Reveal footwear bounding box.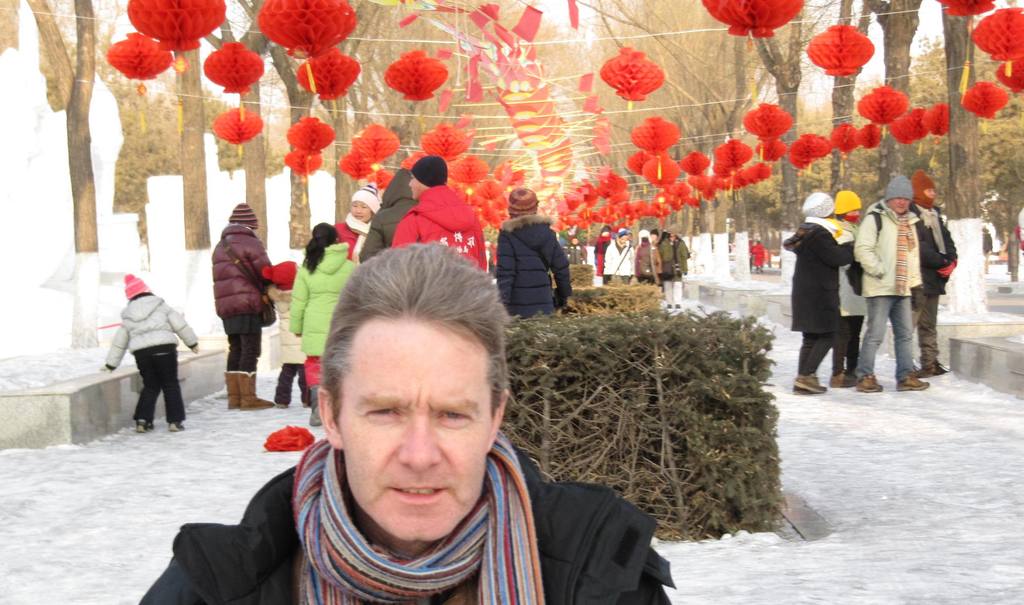
Revealed: l=307, t=387, r=321, b=426.
